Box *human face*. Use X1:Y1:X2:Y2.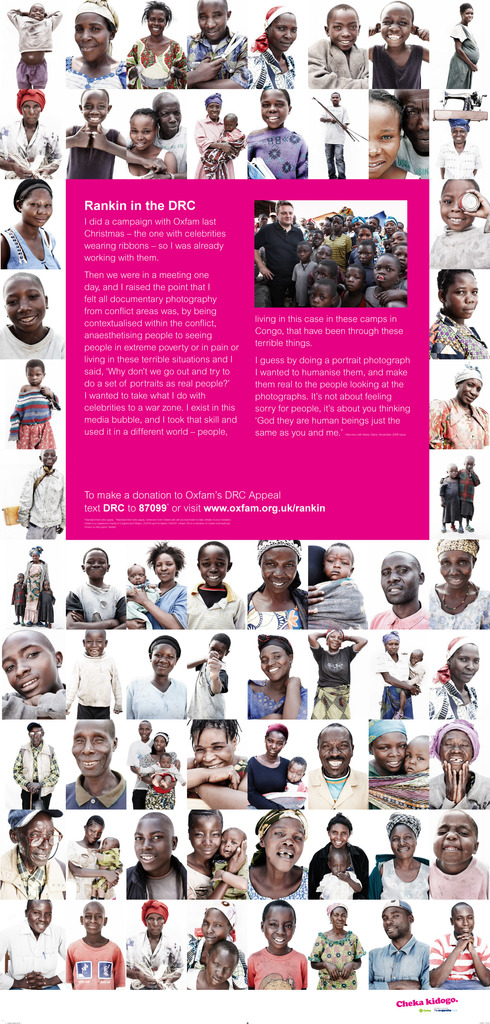
372:735:402:770.
